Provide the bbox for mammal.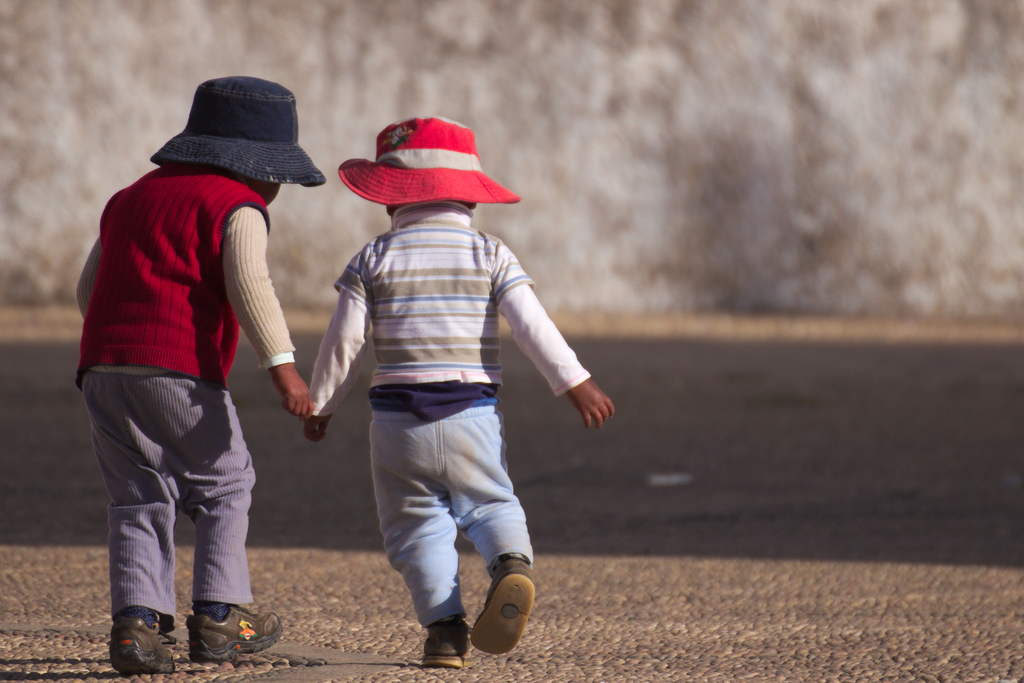
304 112 619 667.
